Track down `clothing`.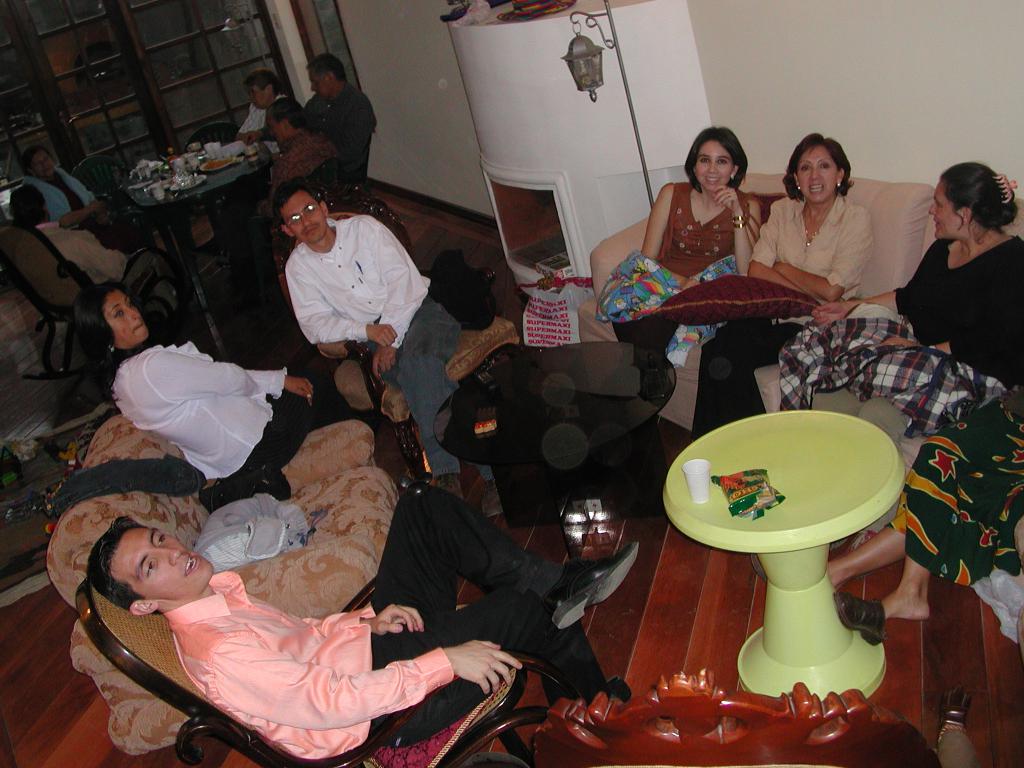
Tracked to bbox=(299, 212, 492, 486).
